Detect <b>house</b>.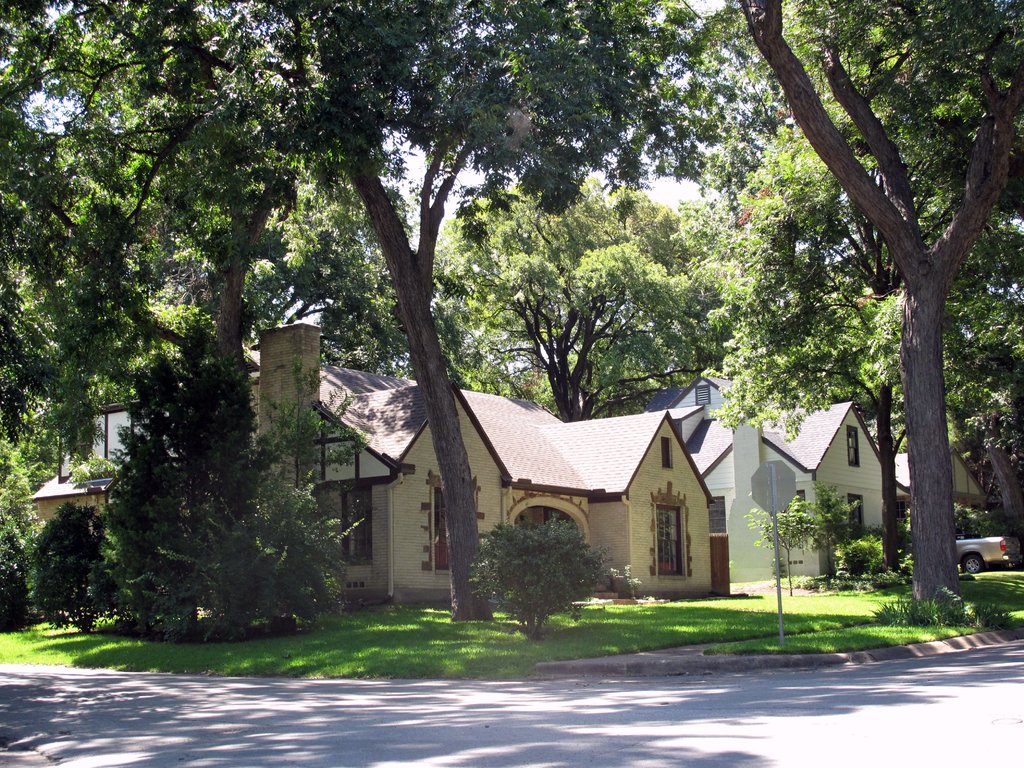
Detected at box(219, 339, 504, 617).
